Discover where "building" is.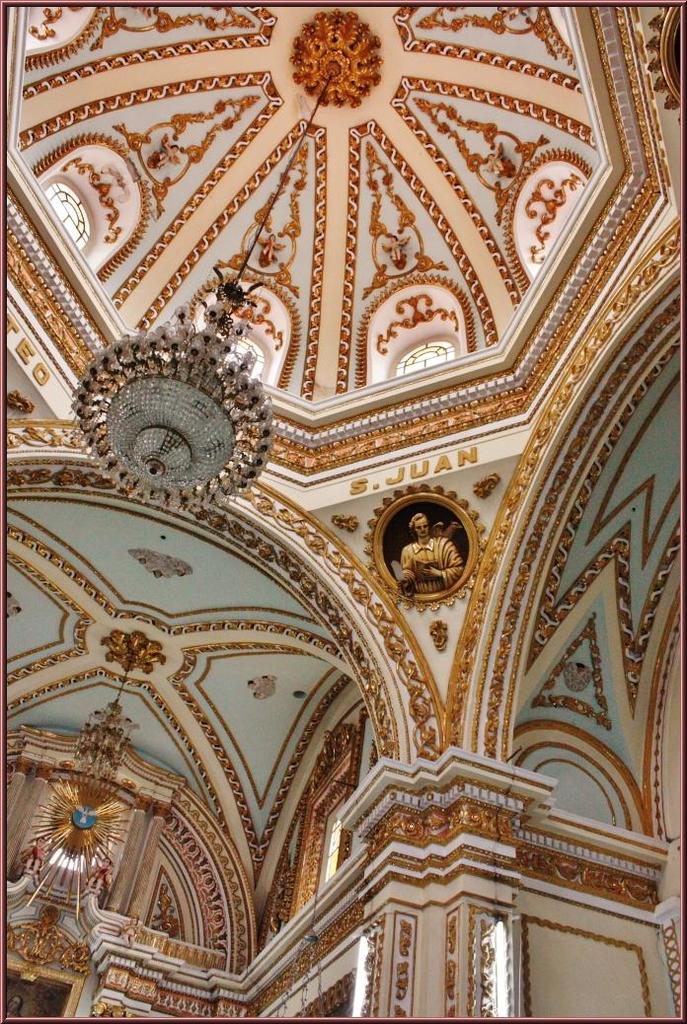
Discovered at 4/3/686/1015.
